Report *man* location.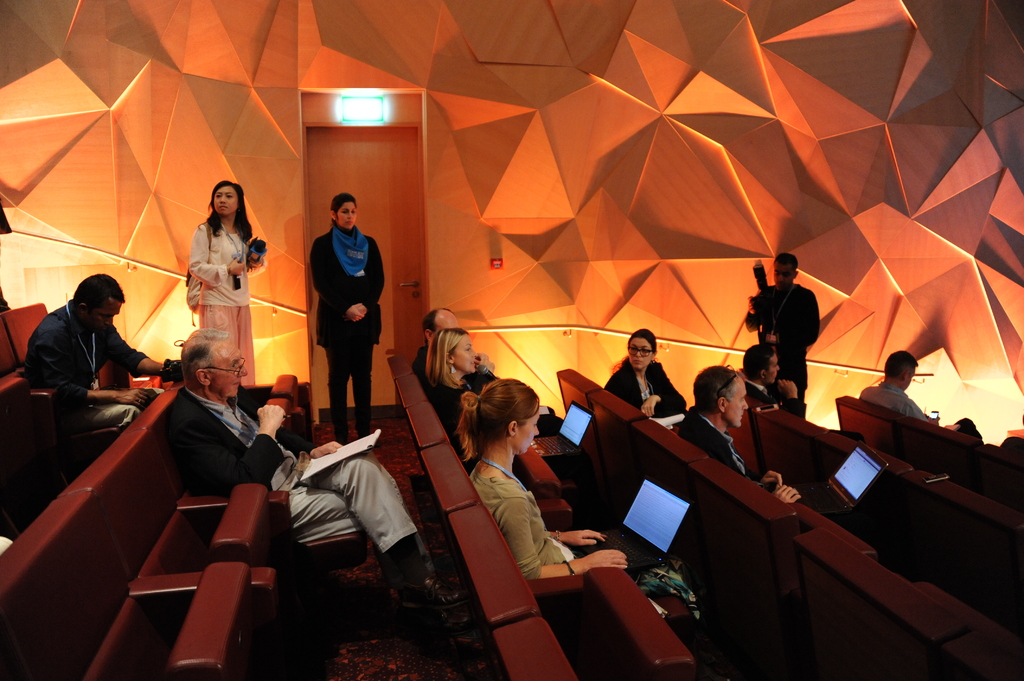
Report: (862,349,932,422).
